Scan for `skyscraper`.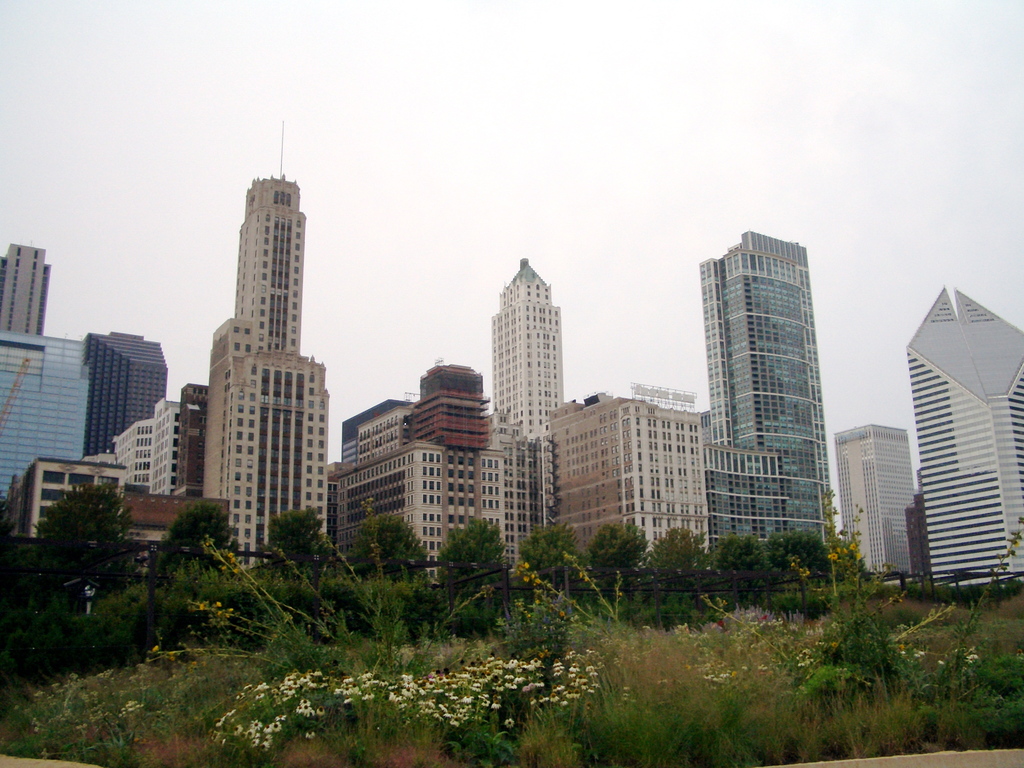
Scan result: pyautogui.locateOnScreen(203, 120, 328, 575).
